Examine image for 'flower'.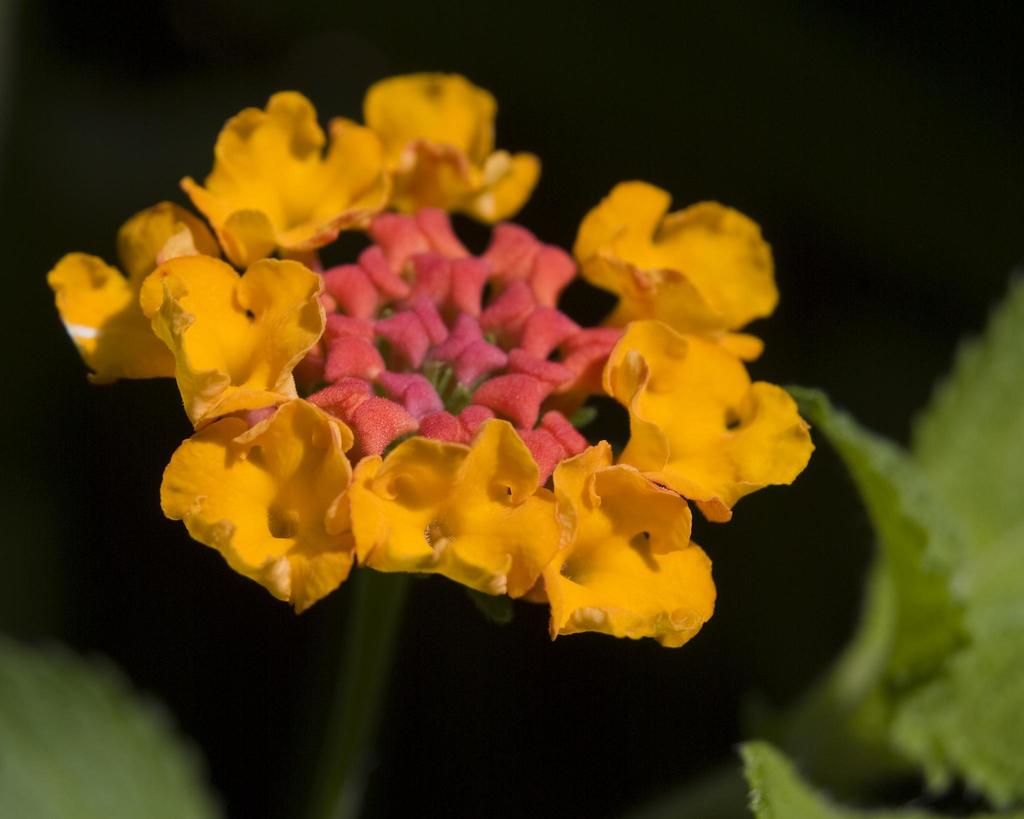
Examination result: [left=152, top=387, right=365, bottom=597].
